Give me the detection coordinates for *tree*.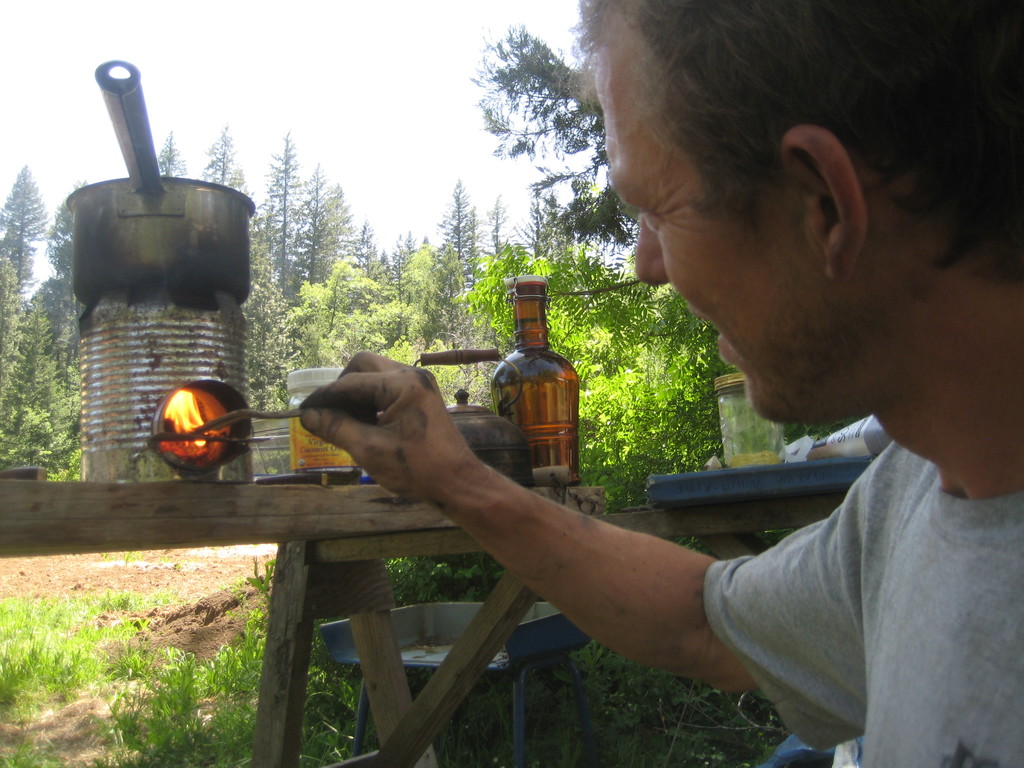
pyautogui.locateOnScreen(288, 252, 387, 372).
